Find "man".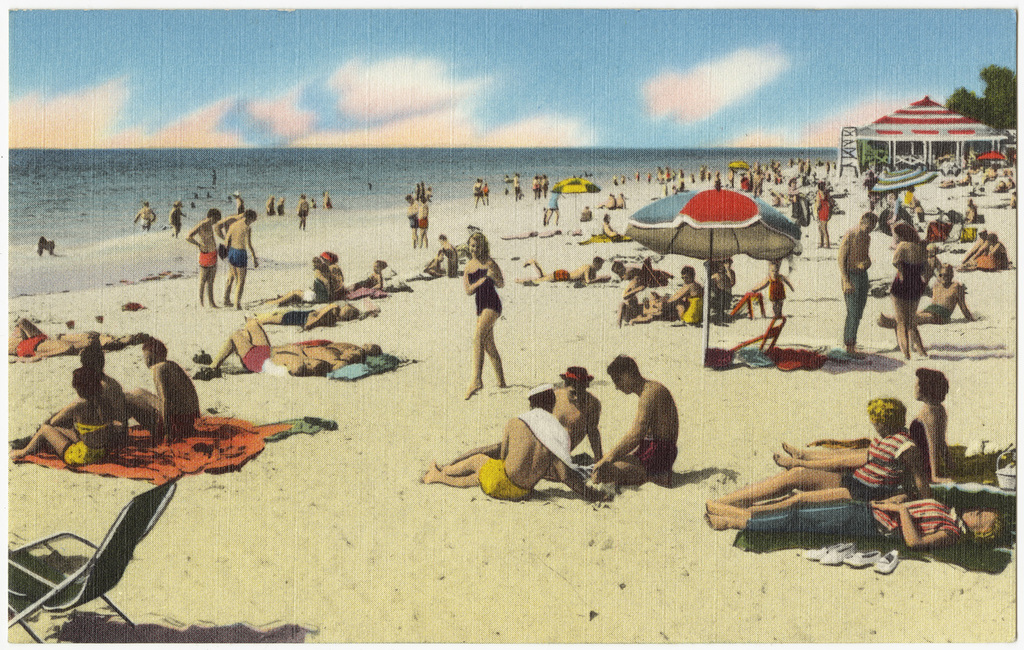
{"x1": 877, "y1": 263, "x2": 980, "y2": 326}.
